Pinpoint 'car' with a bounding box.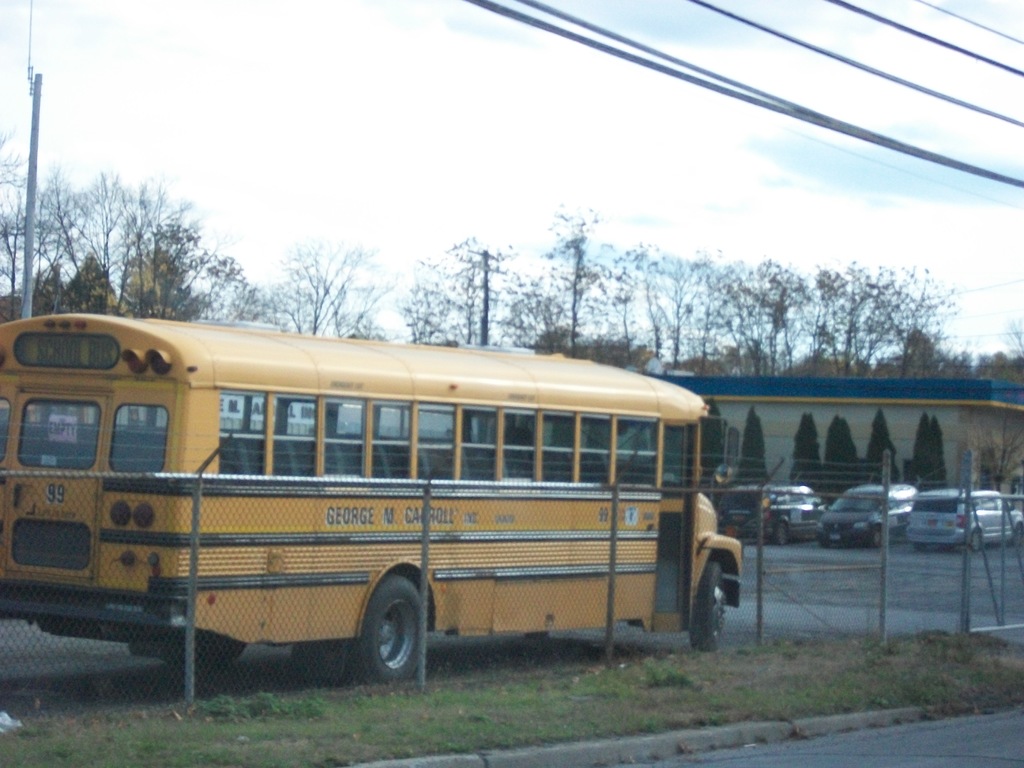
{"left": 817, "top": 484, "right": 919, "bottom": 547}.
